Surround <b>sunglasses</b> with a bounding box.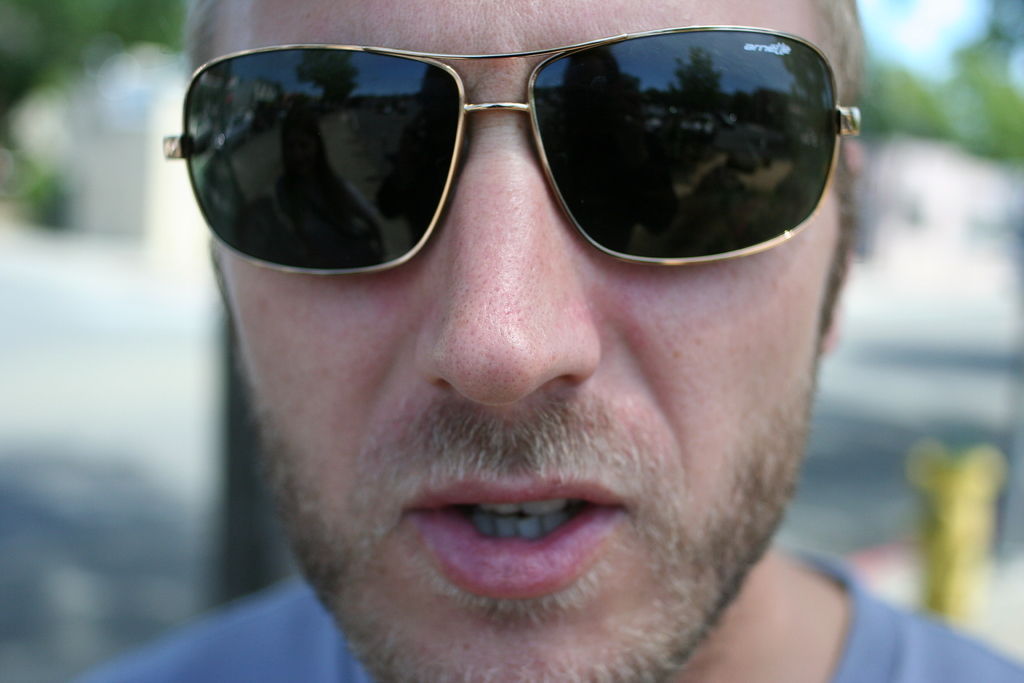
l=160, t=22, r=860, b=275.
